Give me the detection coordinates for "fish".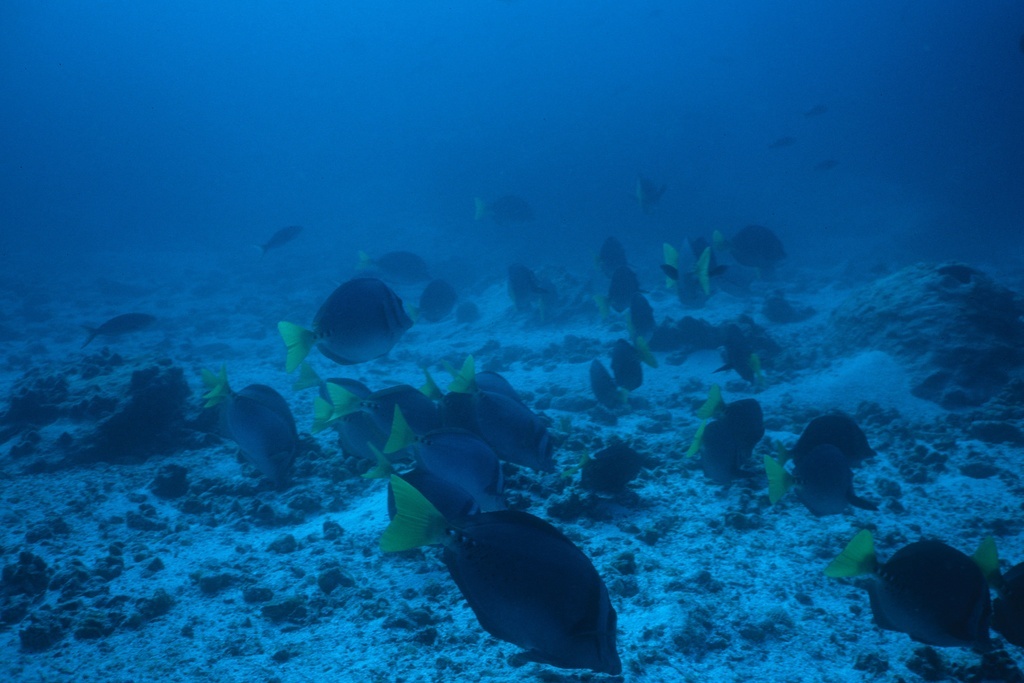
[688, 421, 748, 483].
